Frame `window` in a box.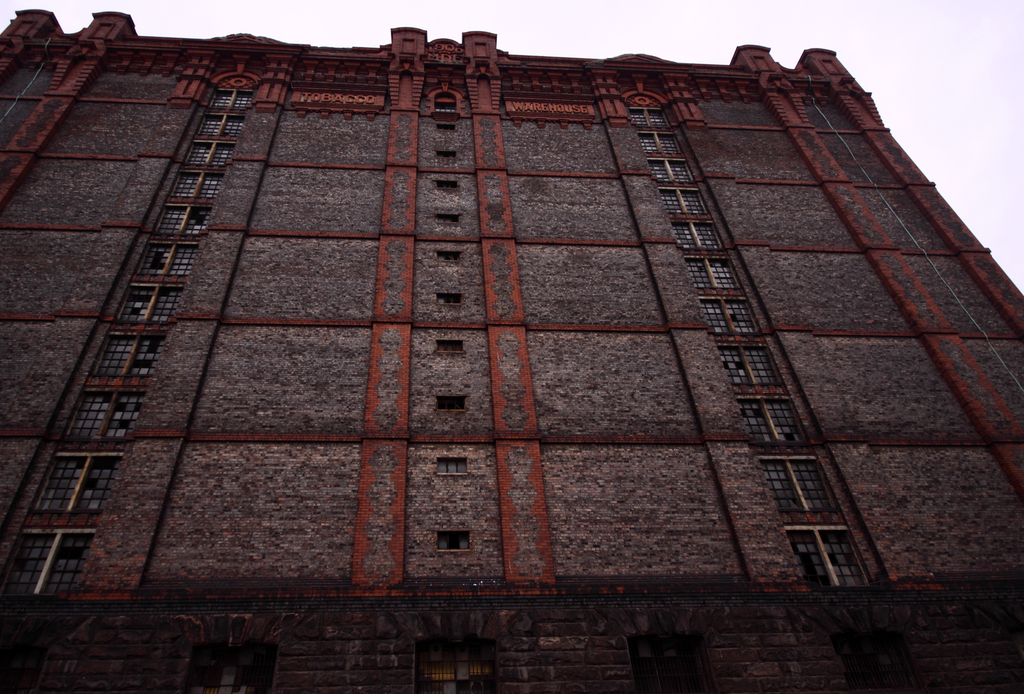
435,124,460,132.
